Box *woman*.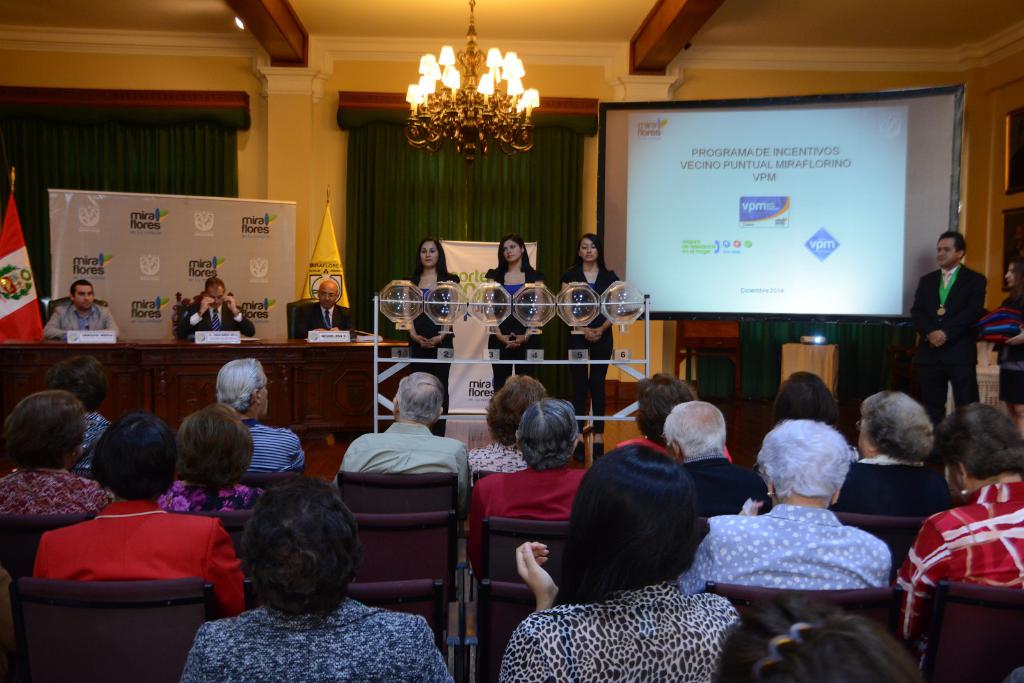
select_region(474, 365, 553, 480).
